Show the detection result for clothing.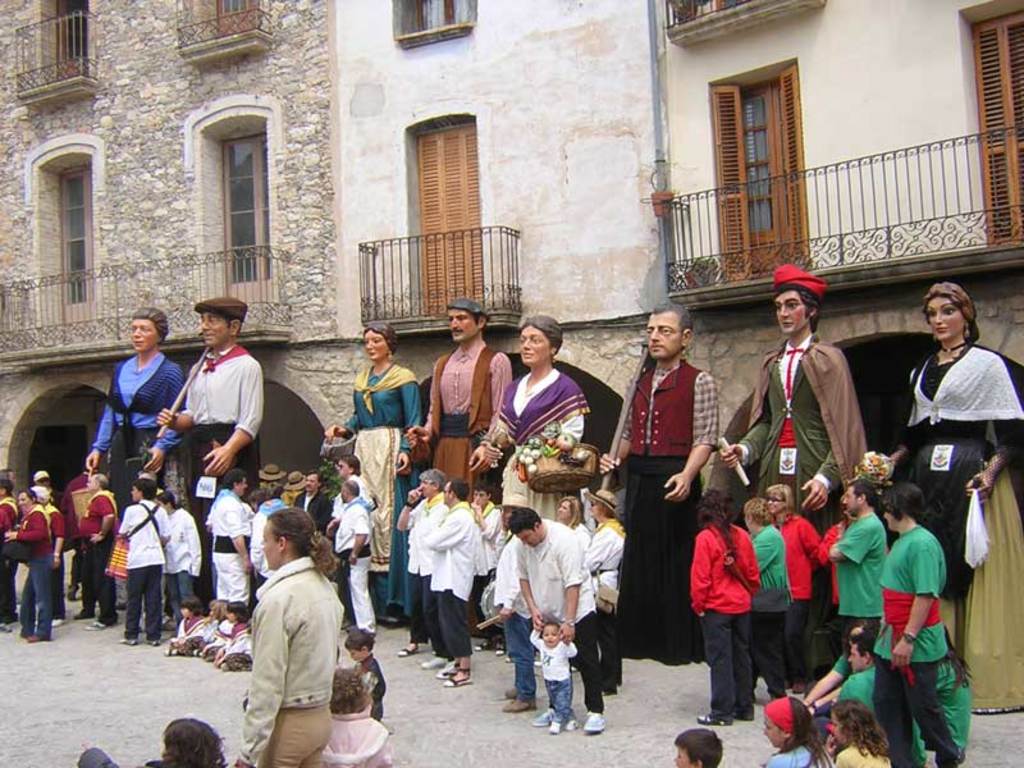
bbox=[566, 525, 589, 549].
